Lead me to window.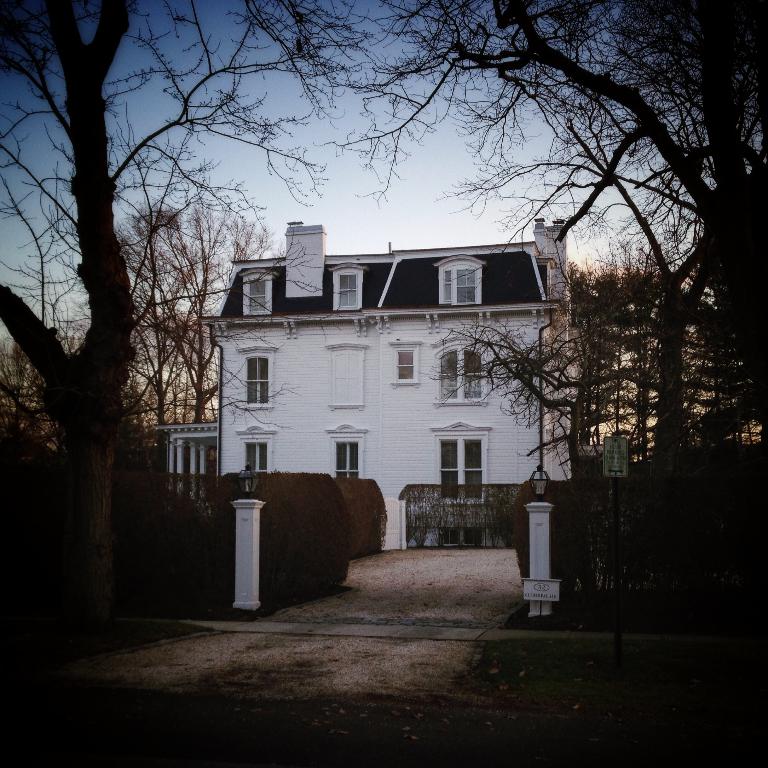
Lead to Rect(247, 276, 265, 313).
